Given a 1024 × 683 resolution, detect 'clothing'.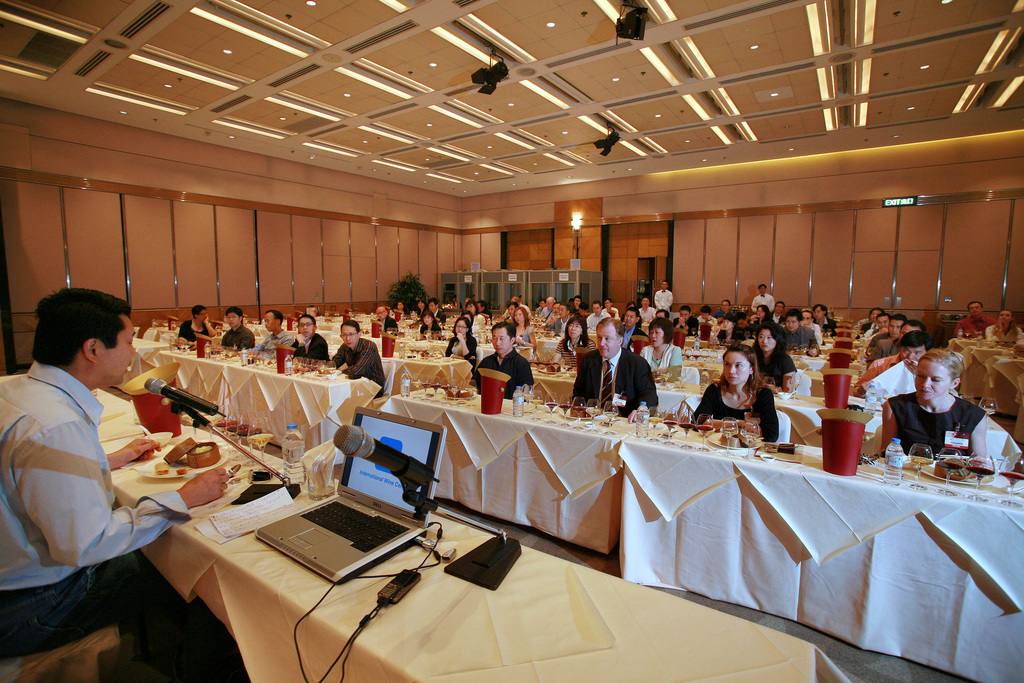
{"x1": 639, "y1": 343, "x2": 682, "y2": 380}.
